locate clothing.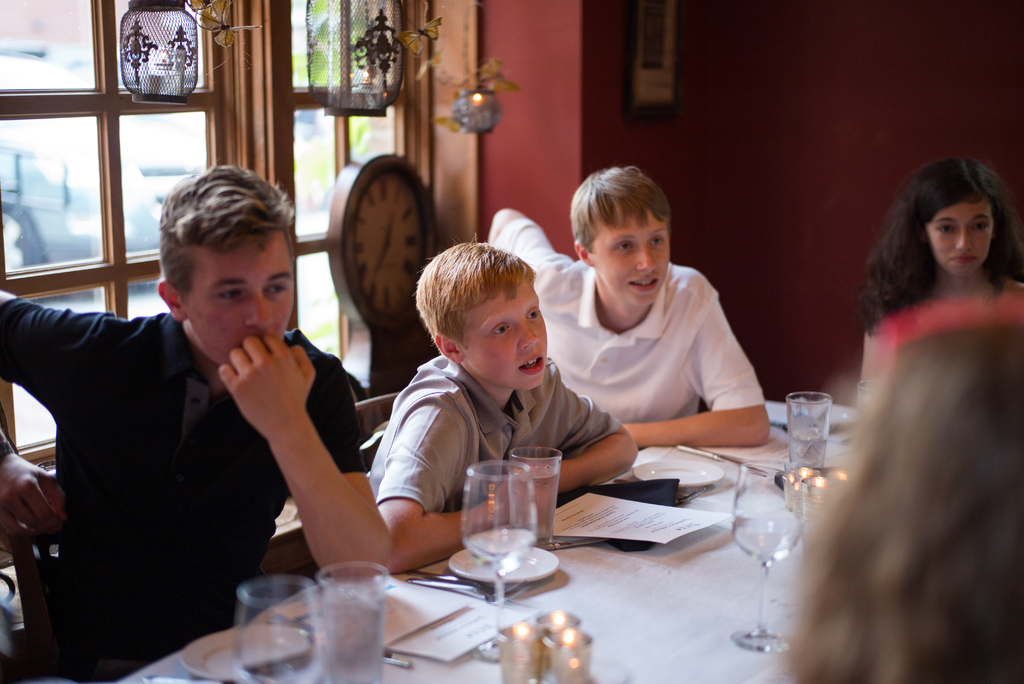
Bounding box: {"x1": 358, "y1": 352, "x2": 626, "y2": 525}.
